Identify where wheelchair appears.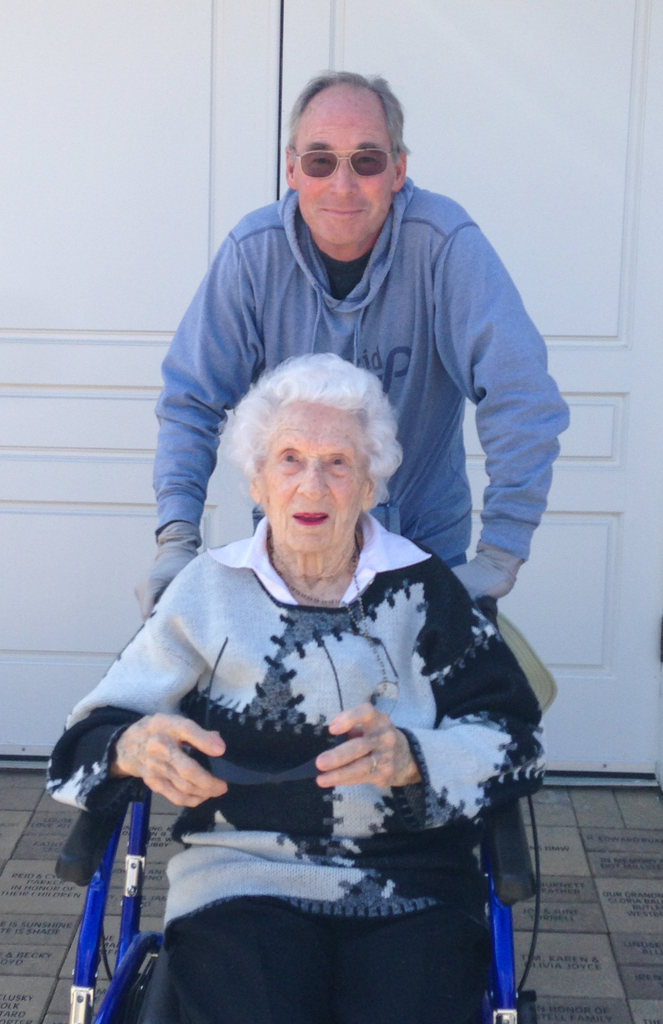
Appears at (x1=66, y1=595, x2=541, y2=1023).
